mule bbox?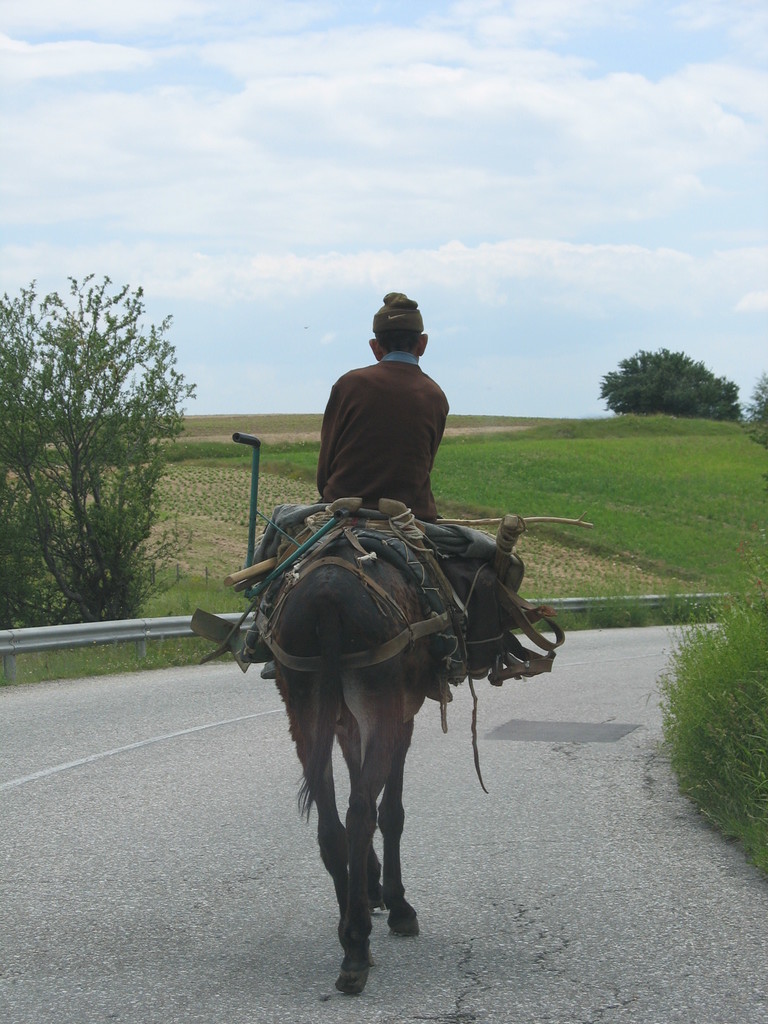
[246, 509, 488, 963]
